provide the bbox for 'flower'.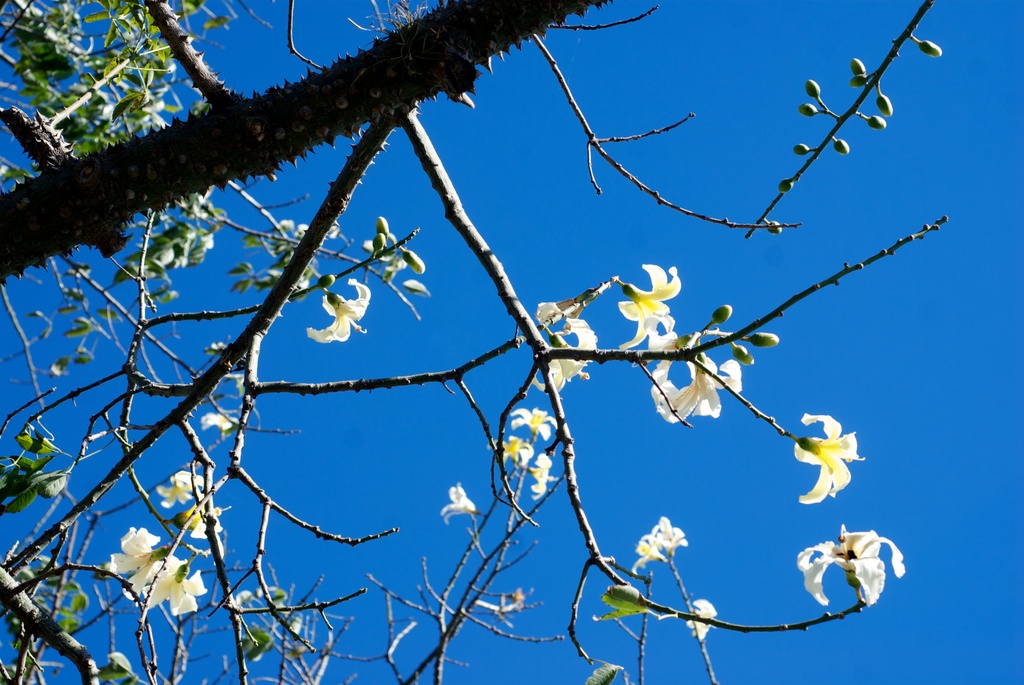
locate(535, 291, 591, 327).
